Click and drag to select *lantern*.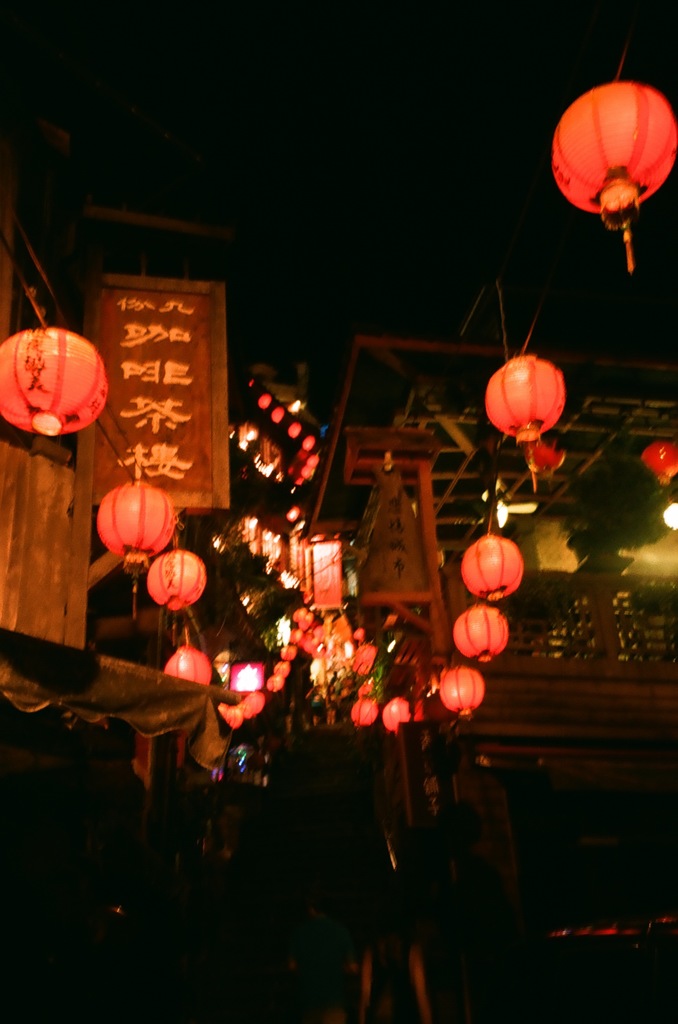
Selection: select_region(0, 322, 109, 438).
